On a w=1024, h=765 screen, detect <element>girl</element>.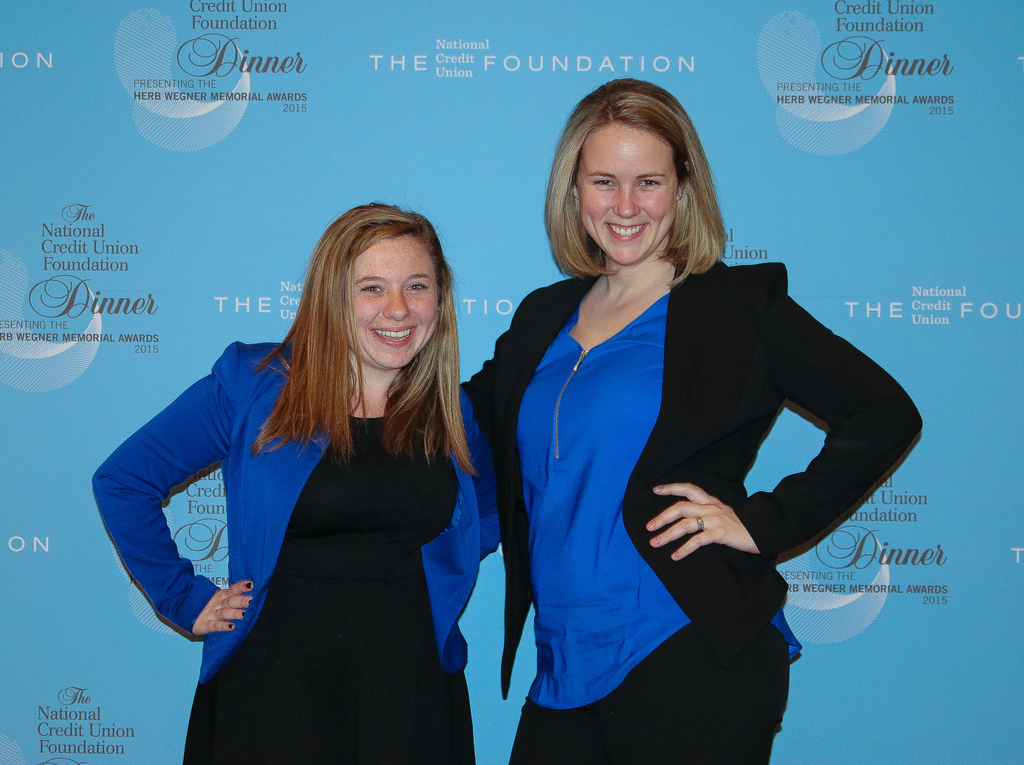
(457,74,922,764).
